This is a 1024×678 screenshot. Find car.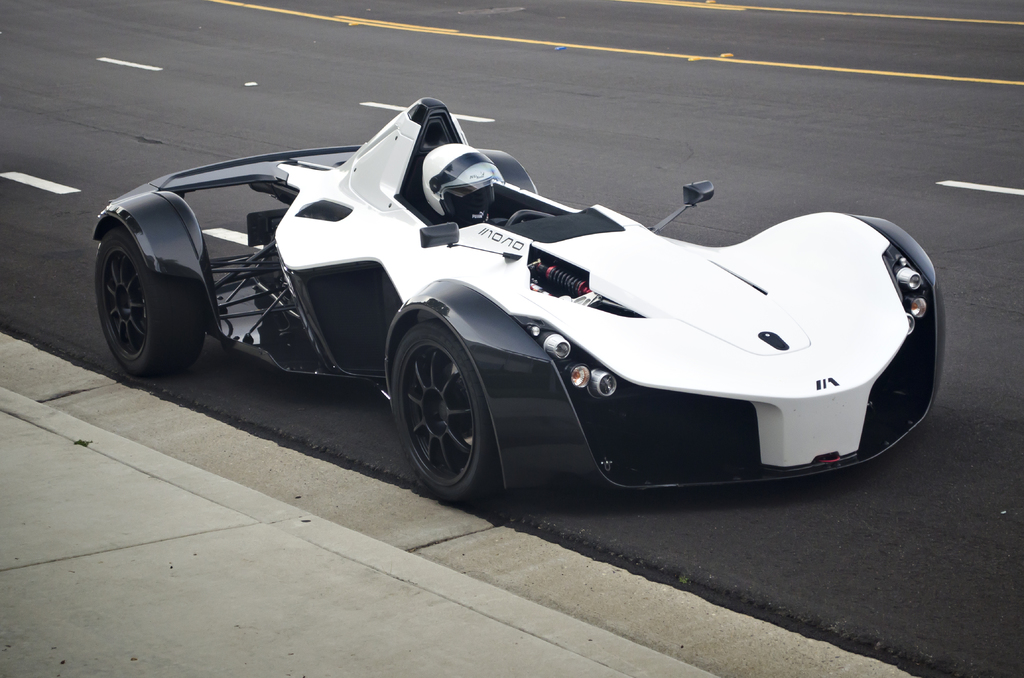
Bounding box: pyautogui.locateOnScreen(91, 93, 941, 498).
